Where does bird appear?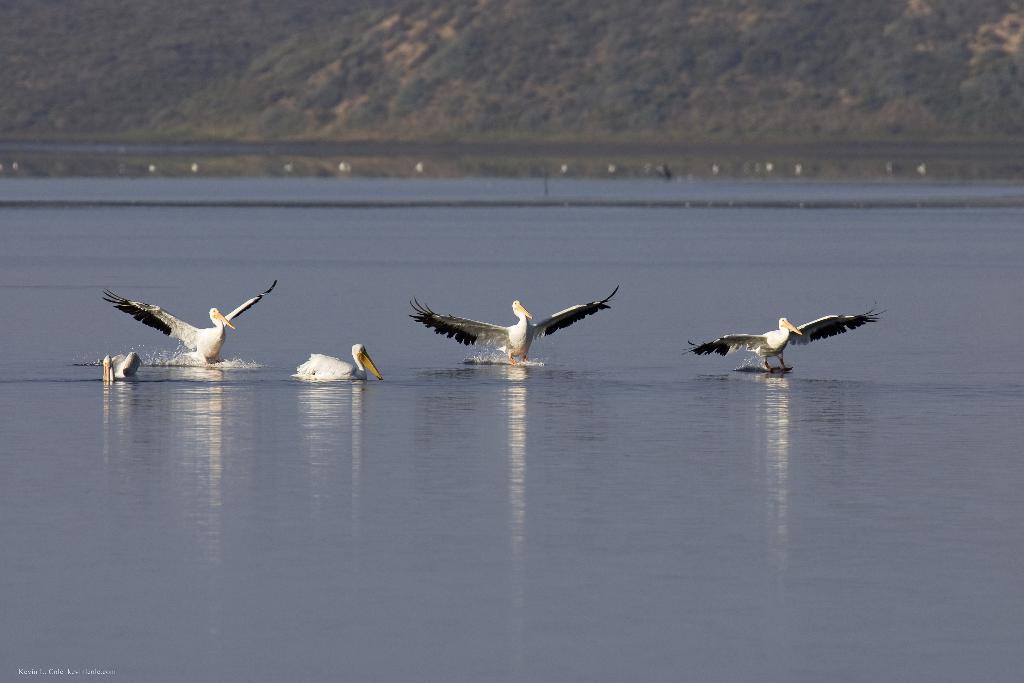
Appears at <box>682,300,888,374</box>.
